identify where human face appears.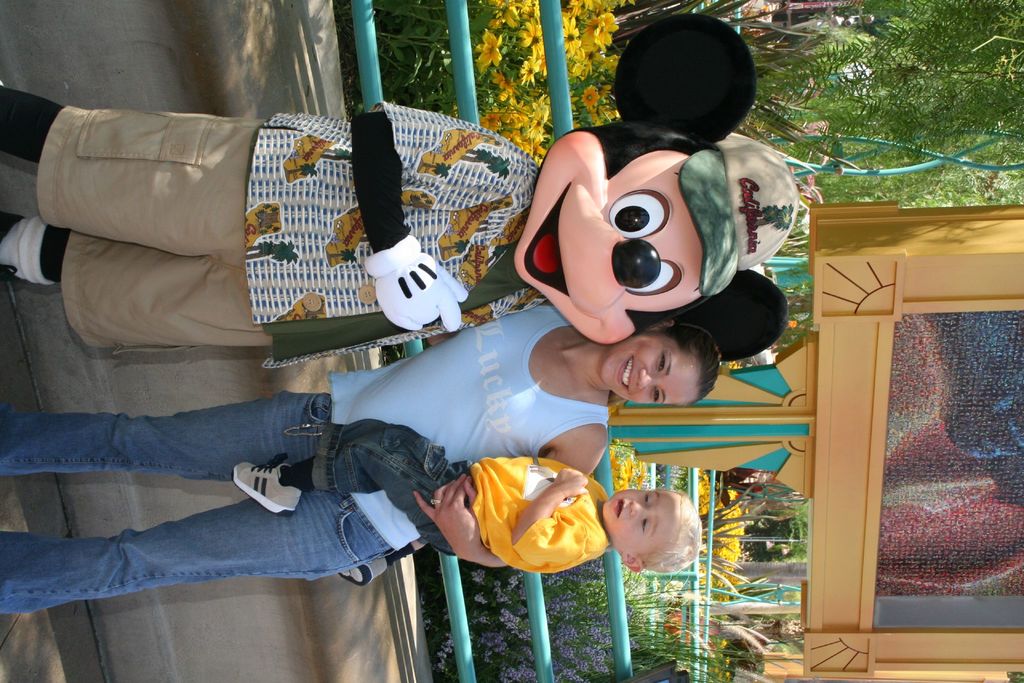
Appears at 508:129:710:348.
